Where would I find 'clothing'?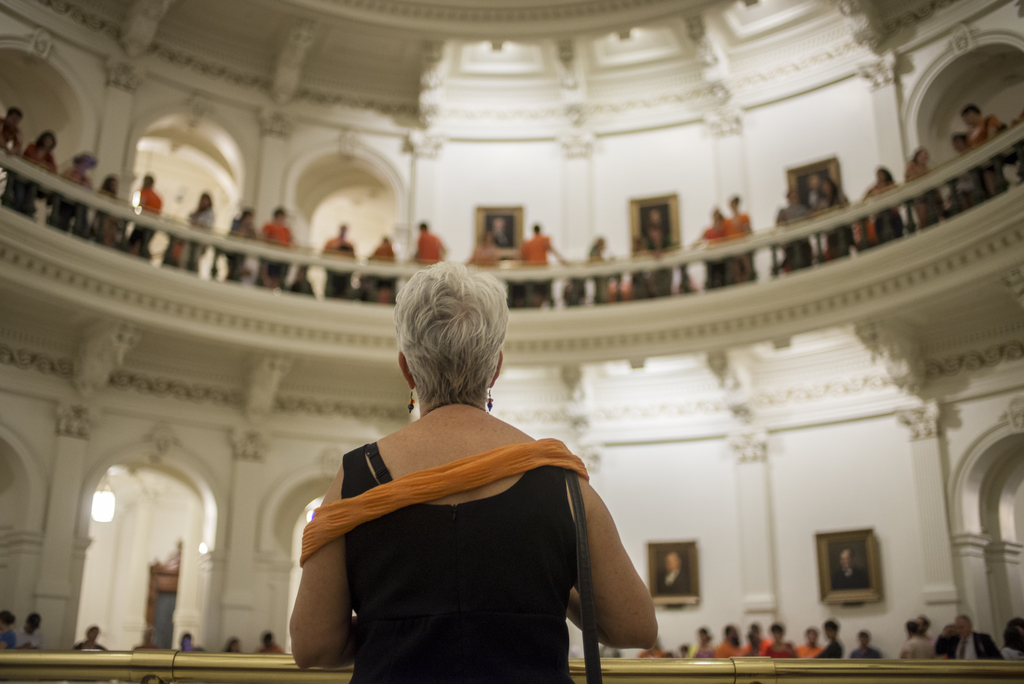
At left=253, top=642, right=282, bottom=651.
